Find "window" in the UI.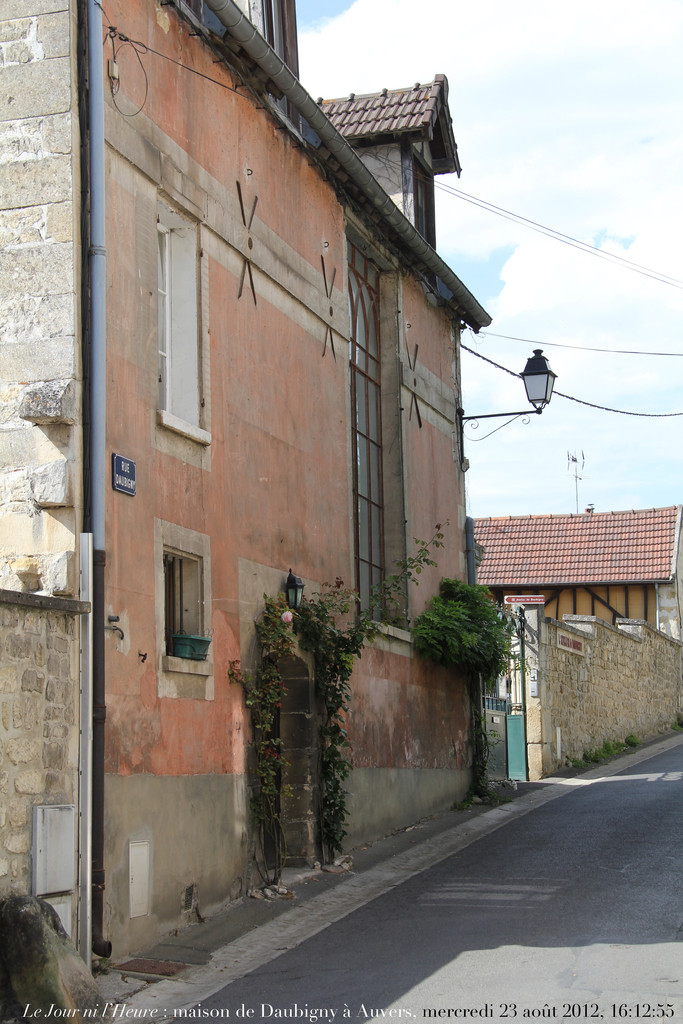
UI element at select_region(410, 149, 436, 245).
